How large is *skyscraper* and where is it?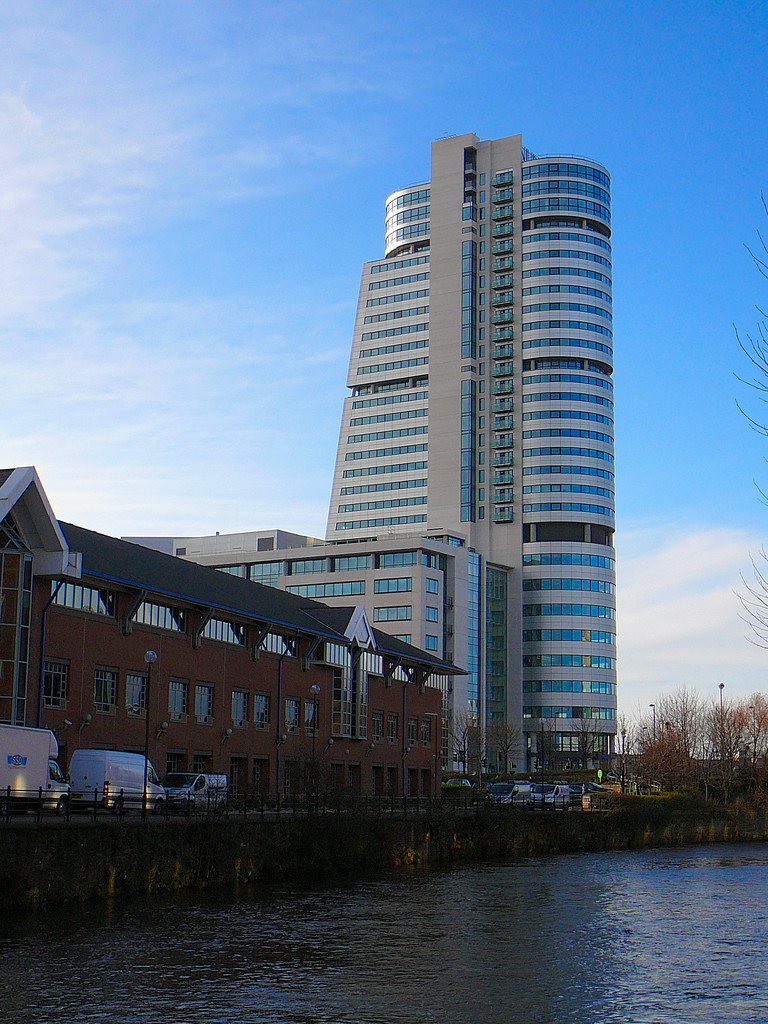
Bounding box: (292,113,641,819).
